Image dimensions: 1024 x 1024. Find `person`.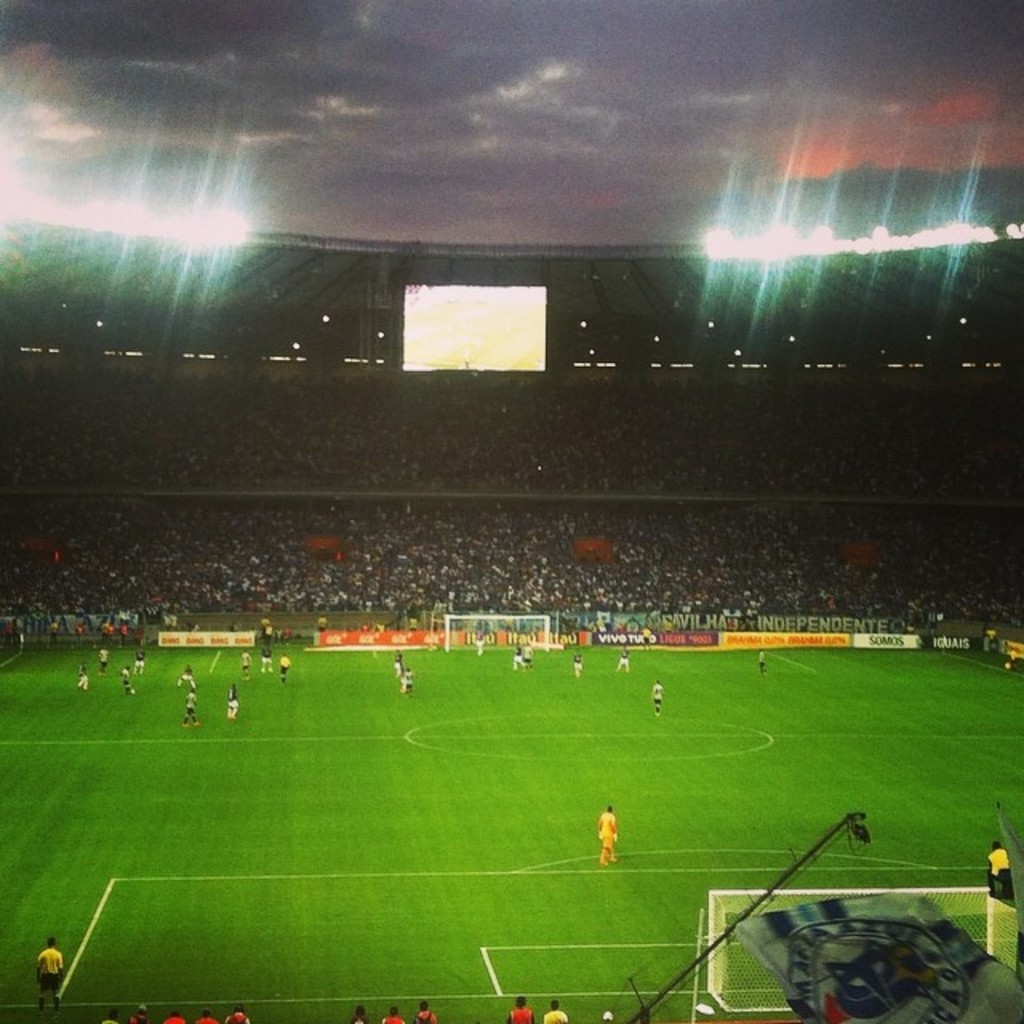
[640,621,658,654].
